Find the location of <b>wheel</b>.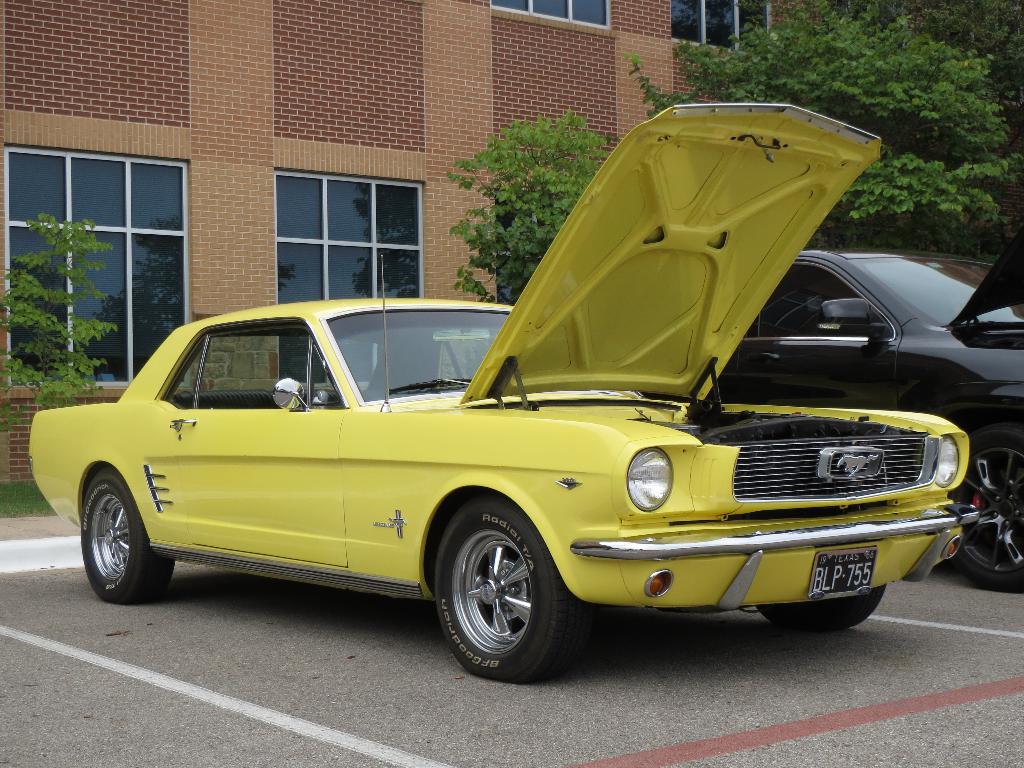
Location: crop(948, 423, 1023, 589).
